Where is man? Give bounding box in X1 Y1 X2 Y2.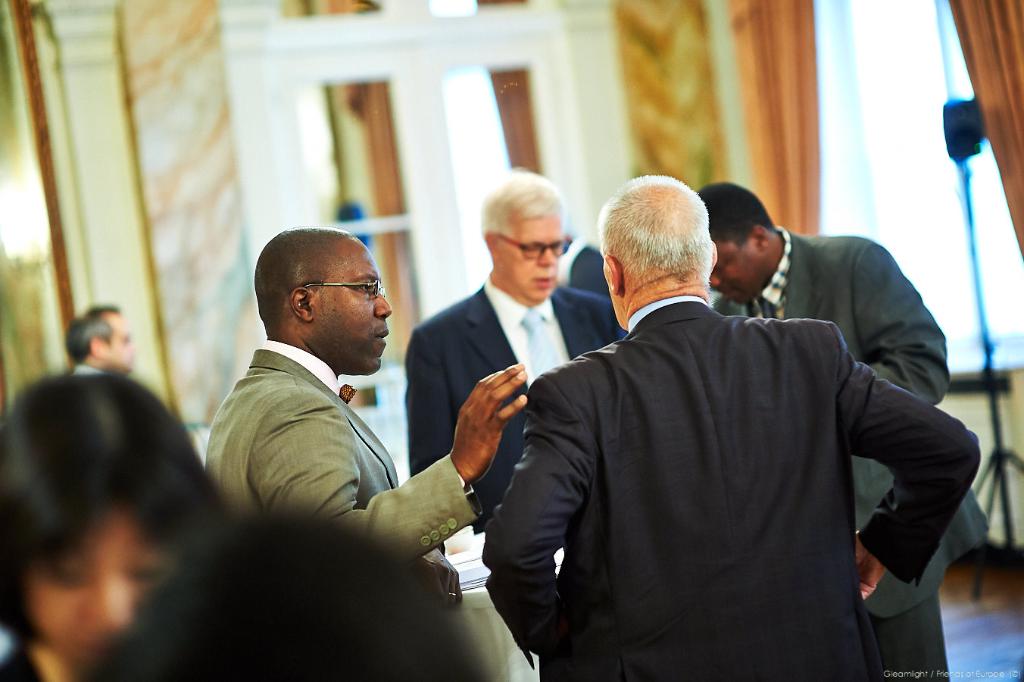
403 174 624 553.
